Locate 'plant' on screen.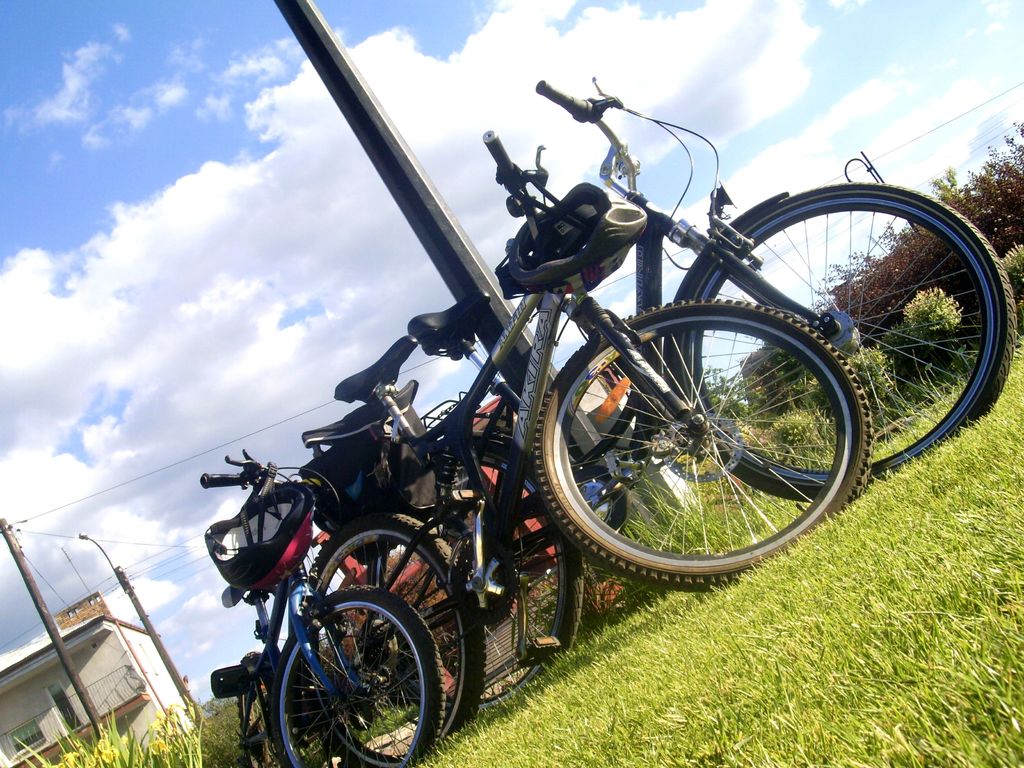
On screen at x1=191 y1=696 x2=256 y2=767.
